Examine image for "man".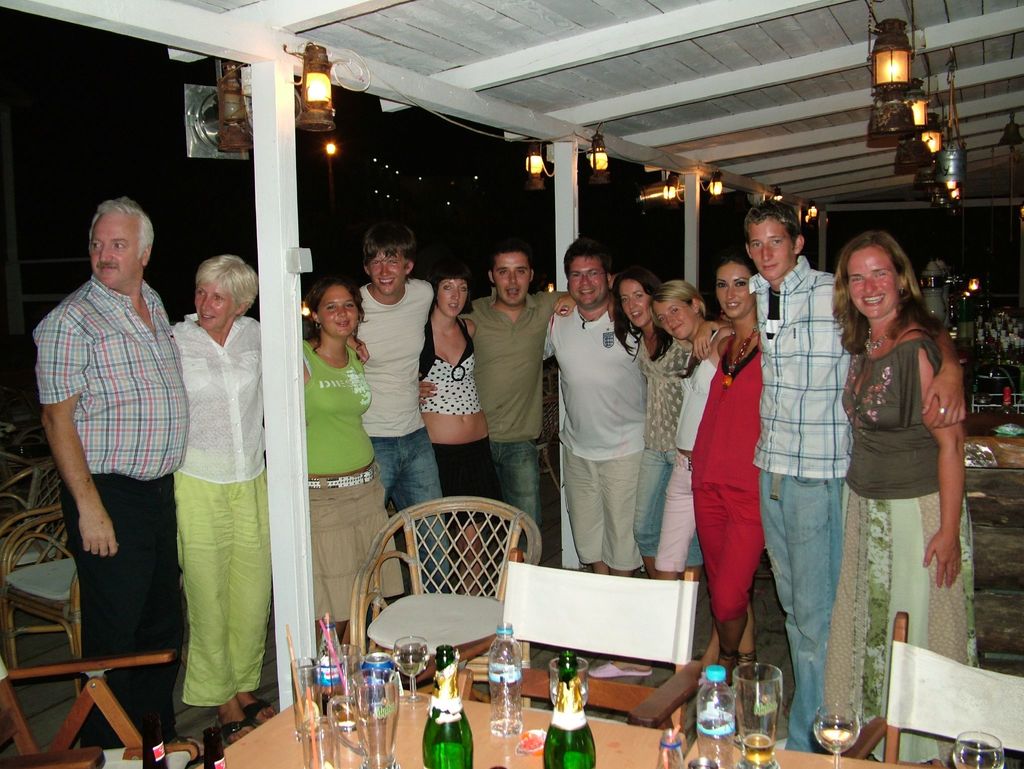
Examination result: 454, 243, 574, 562.
